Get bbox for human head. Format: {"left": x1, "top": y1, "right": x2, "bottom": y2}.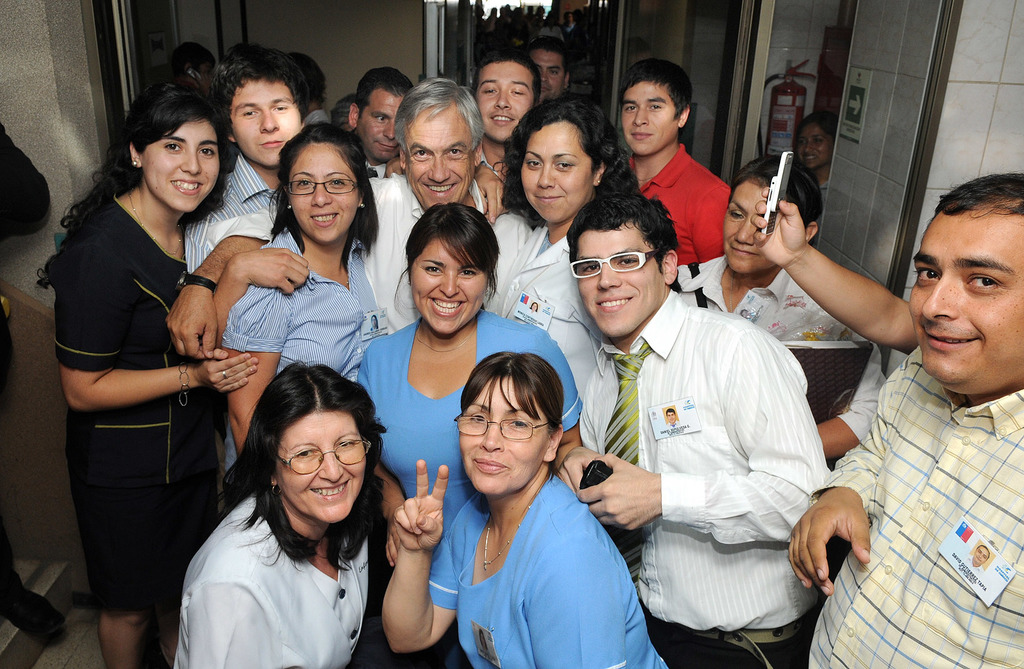
{"left": 282, "top": 127, "right": 374, "bottom": 244}.
